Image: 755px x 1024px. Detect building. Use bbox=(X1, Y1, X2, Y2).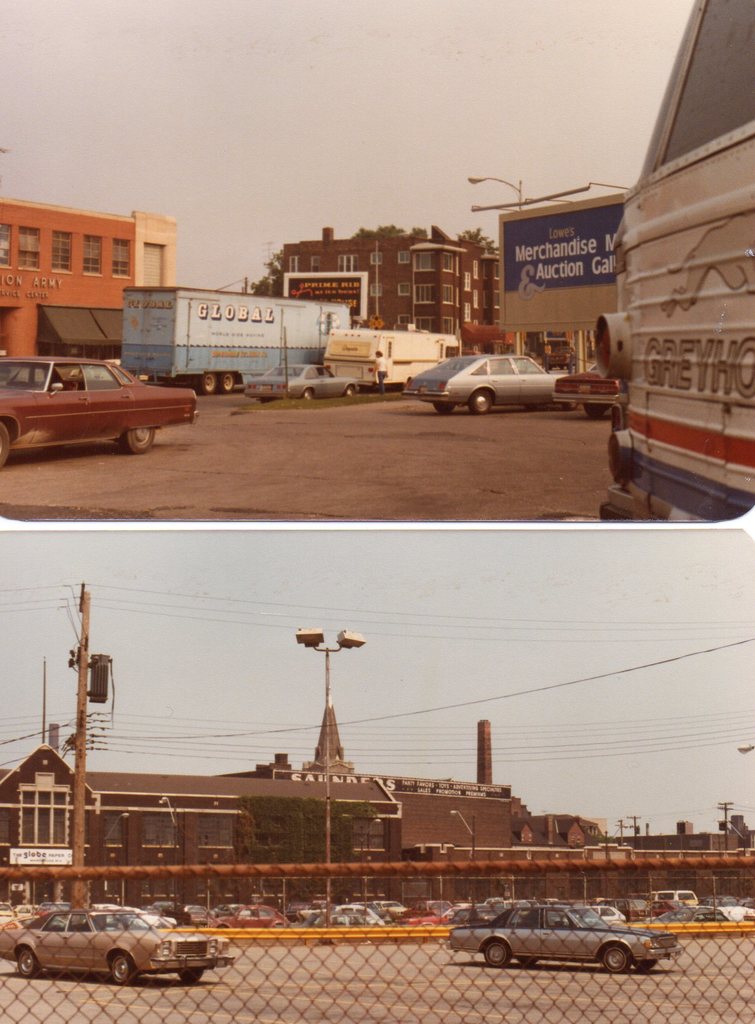
bbox=(0, 655, 754, 911).
